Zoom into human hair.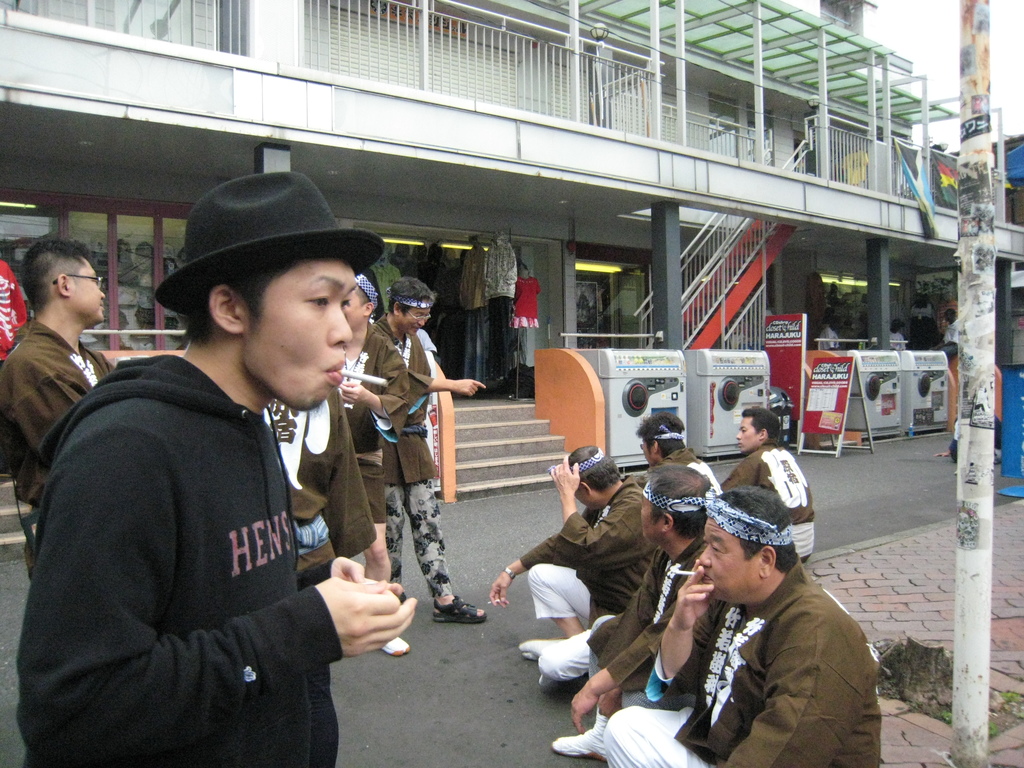
Zoom target: (x1=946, y1=308, x2=955, y2=316).
